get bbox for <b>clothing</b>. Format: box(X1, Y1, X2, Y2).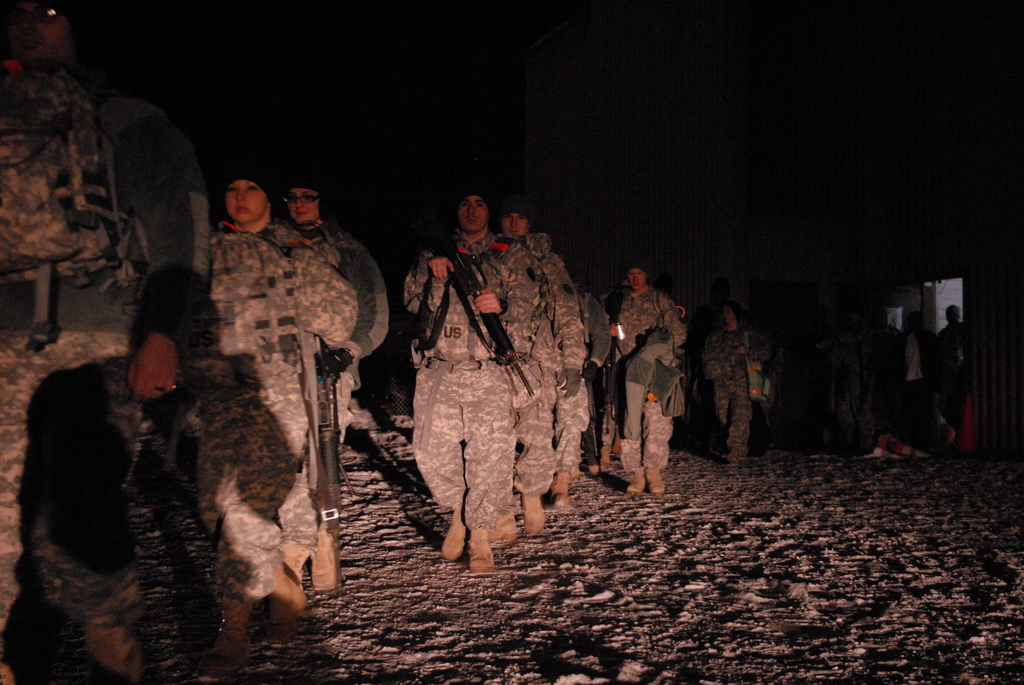
box(0, 56, 120, 282).
